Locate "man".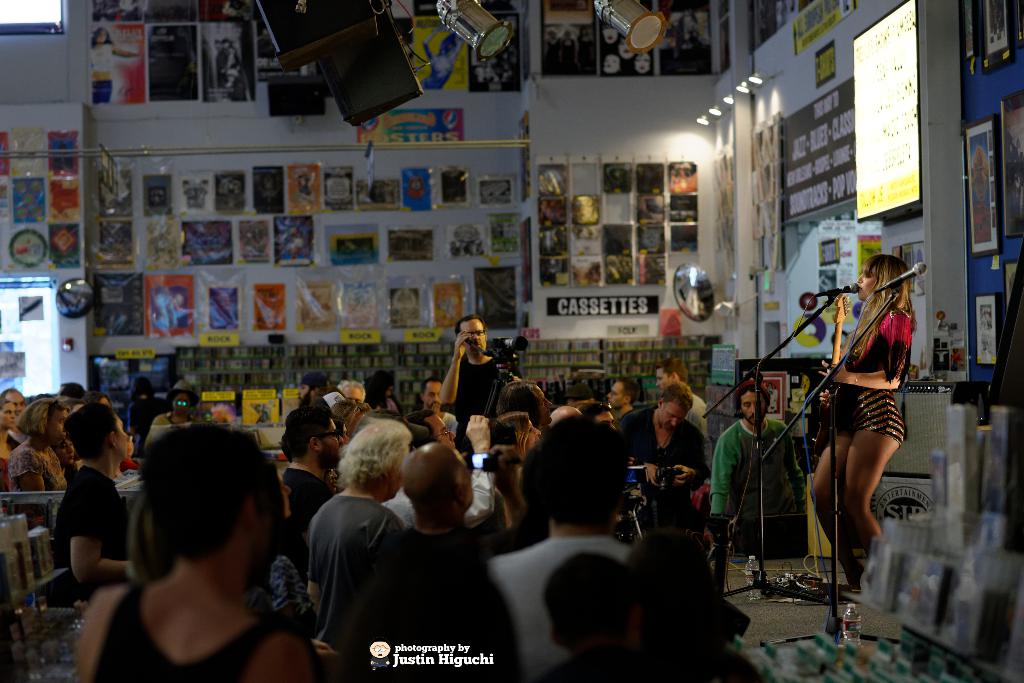
Bounding box: 296/374/334/428.
